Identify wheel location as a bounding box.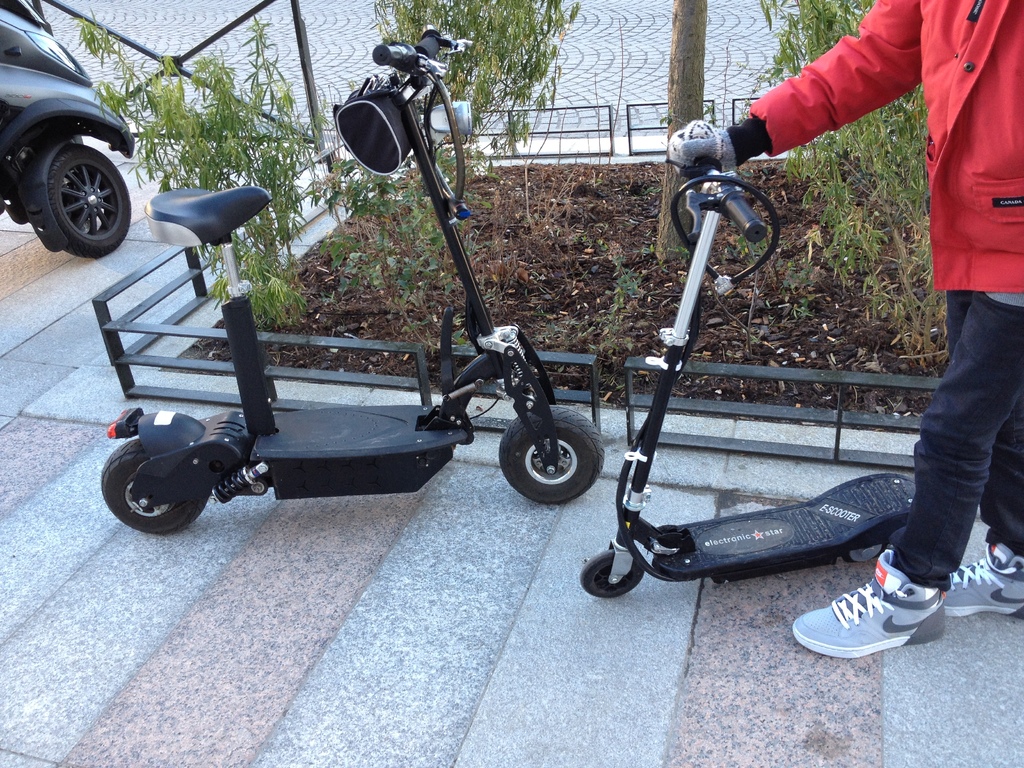
(504,402,602,505).
